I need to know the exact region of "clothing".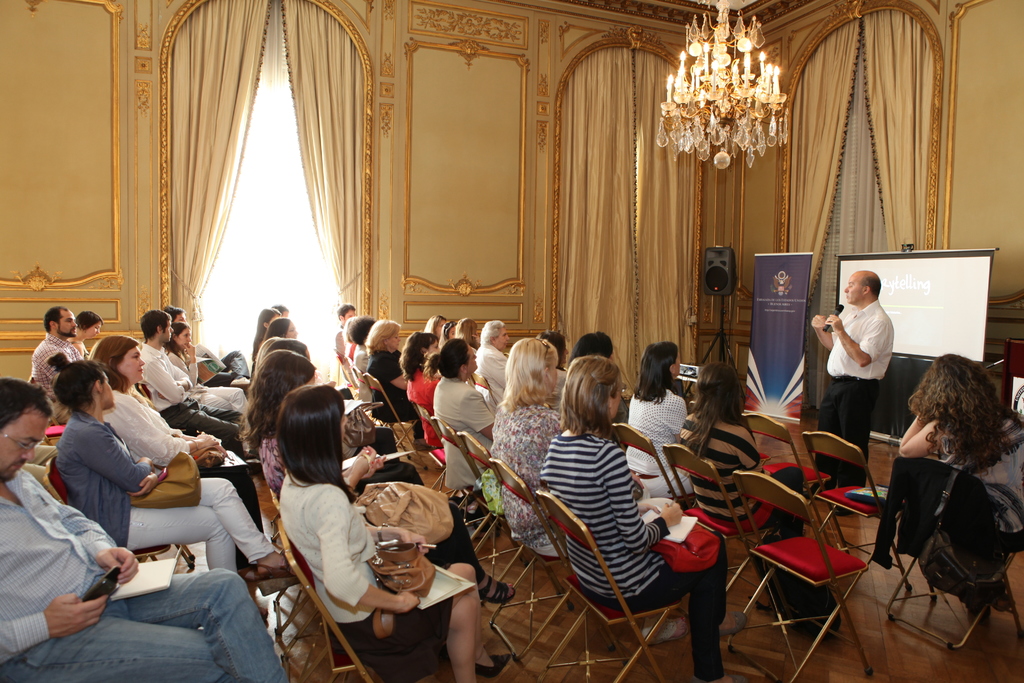
Region: select_region(281, 475, 452, 682).
